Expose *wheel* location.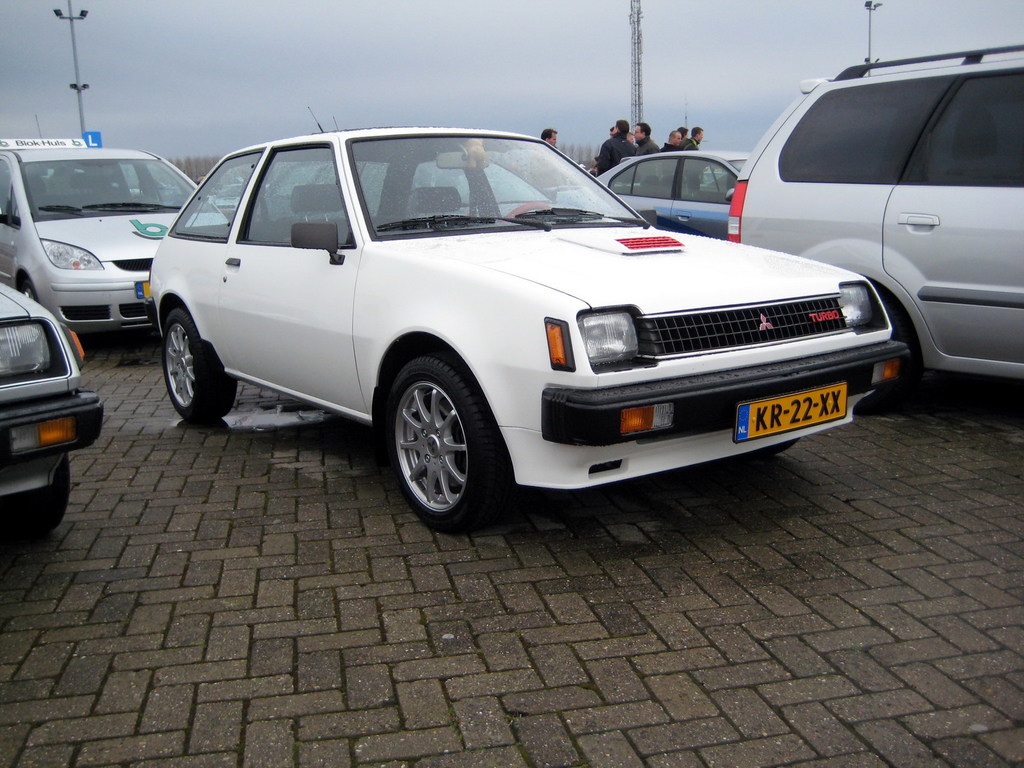
Exposed at [x1=17, y1=279, x2=40, y2=303].
